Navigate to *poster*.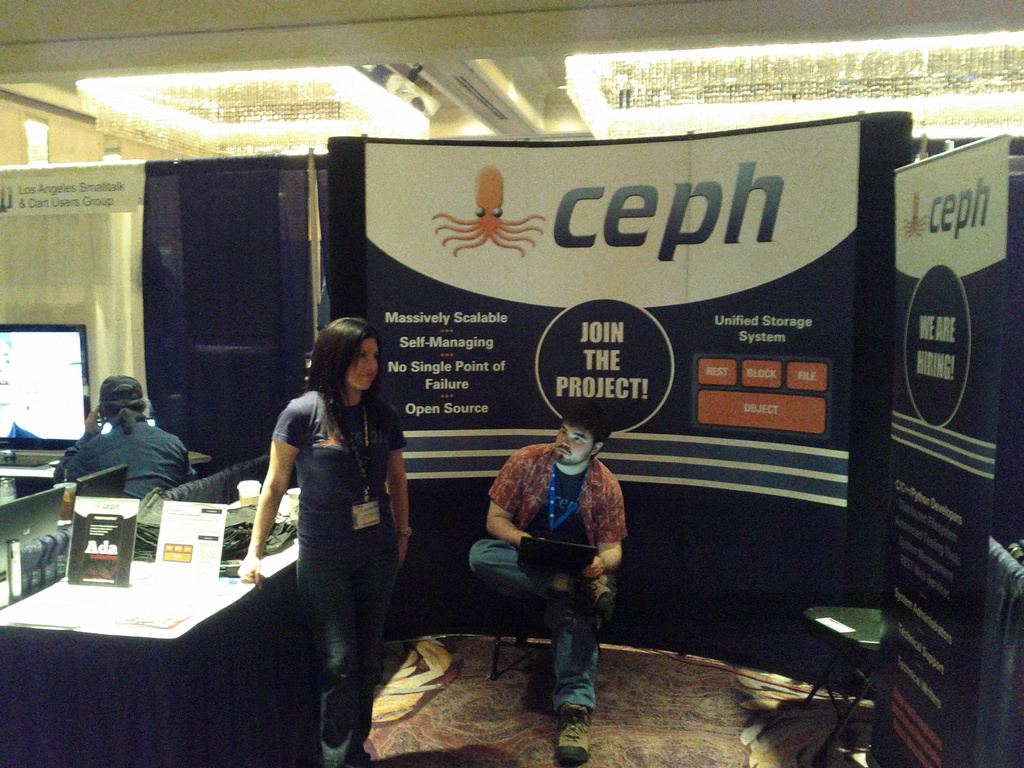
Navigation target: bbox=[863, 136, 1013, 767].
